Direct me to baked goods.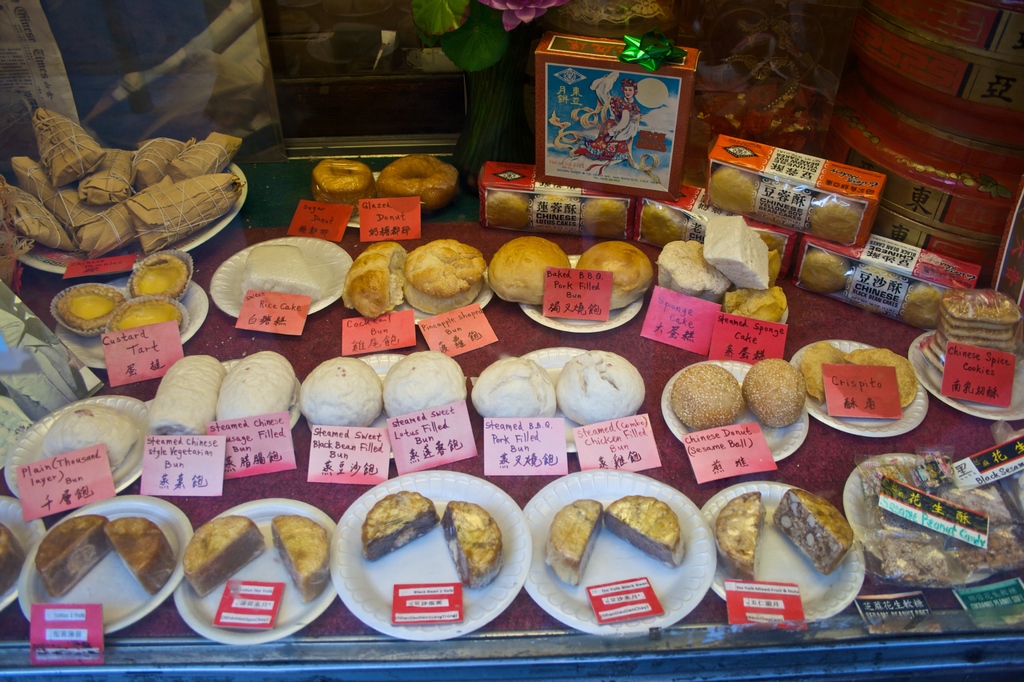
Direction: rect(665, 361, 748, 426).
